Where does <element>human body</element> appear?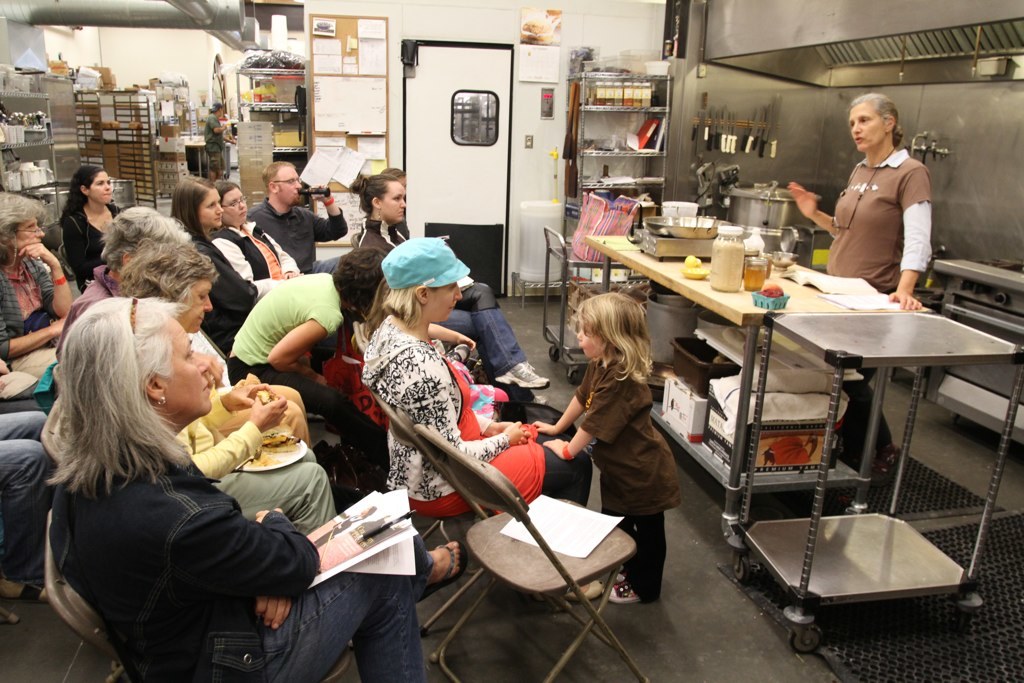
Appears at [left=0, top=413, right=46, bottom=627].
